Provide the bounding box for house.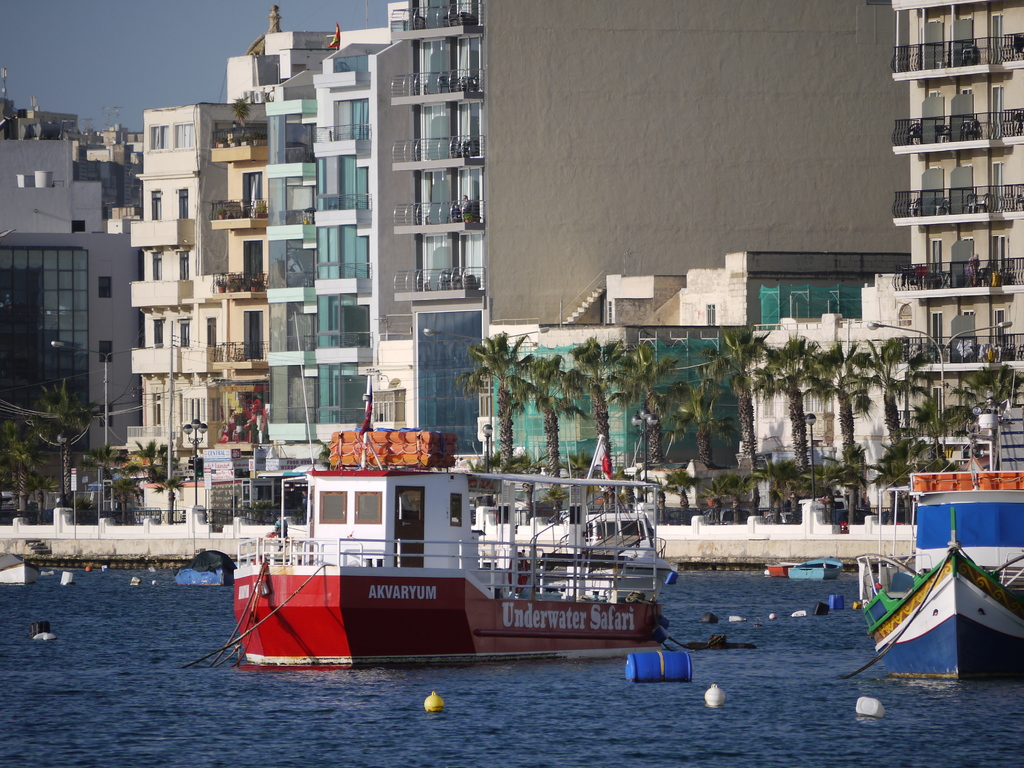
[left=887, top=0, right=1023, bottom=447].
